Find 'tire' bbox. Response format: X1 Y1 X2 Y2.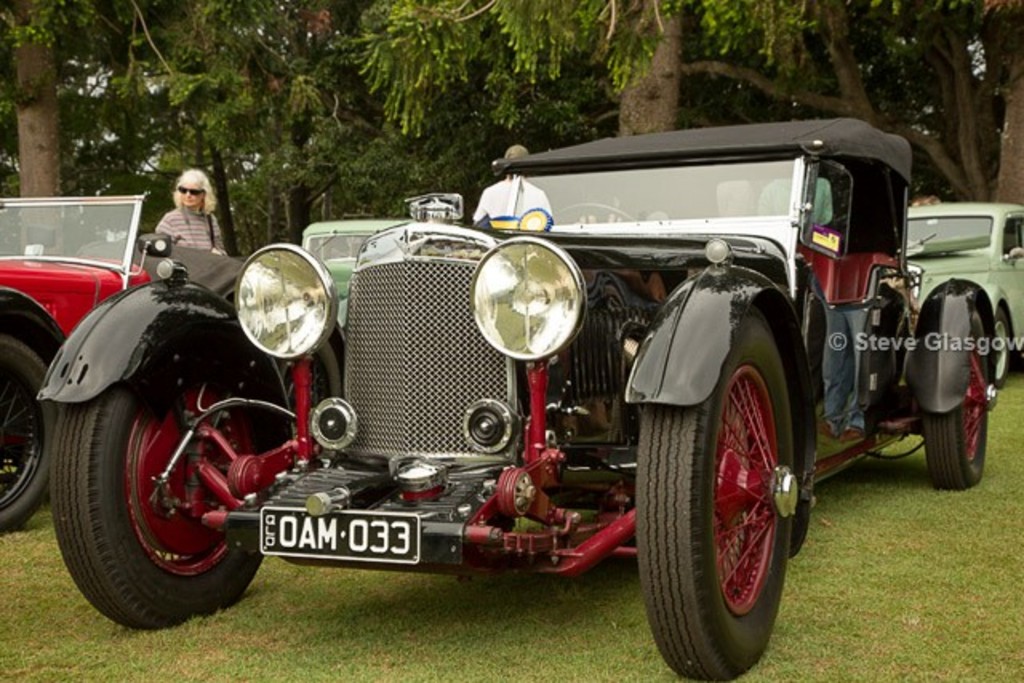
51 336 291 630.
